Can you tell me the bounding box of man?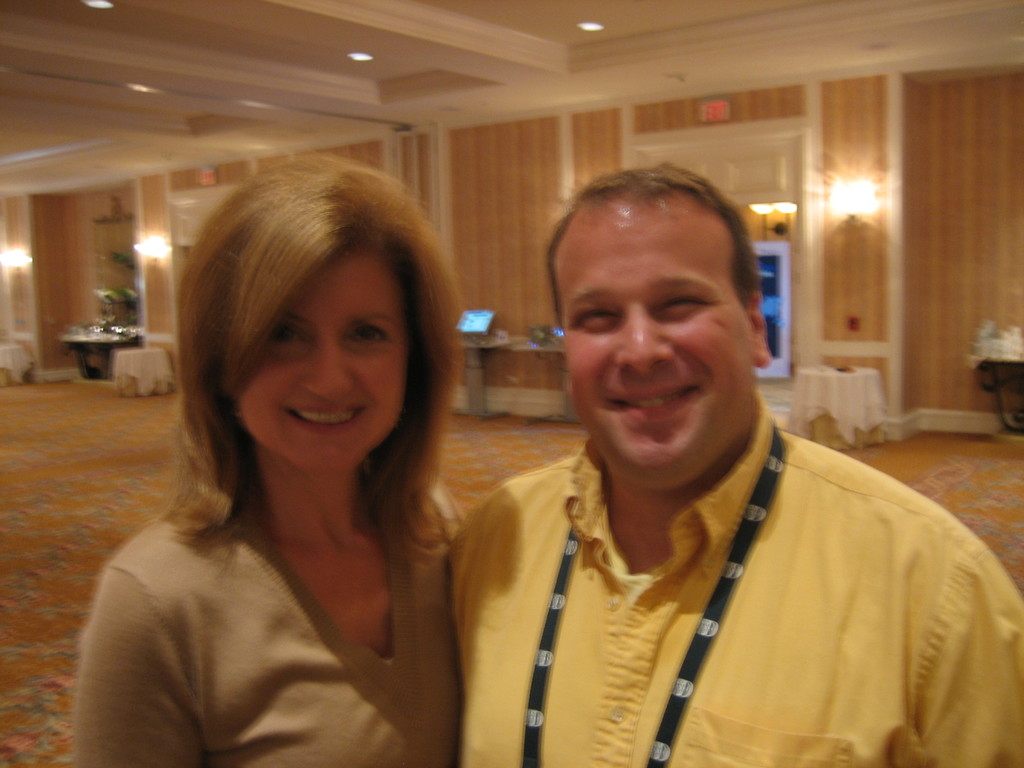
bbox=(445, 157, 1023, 767).
